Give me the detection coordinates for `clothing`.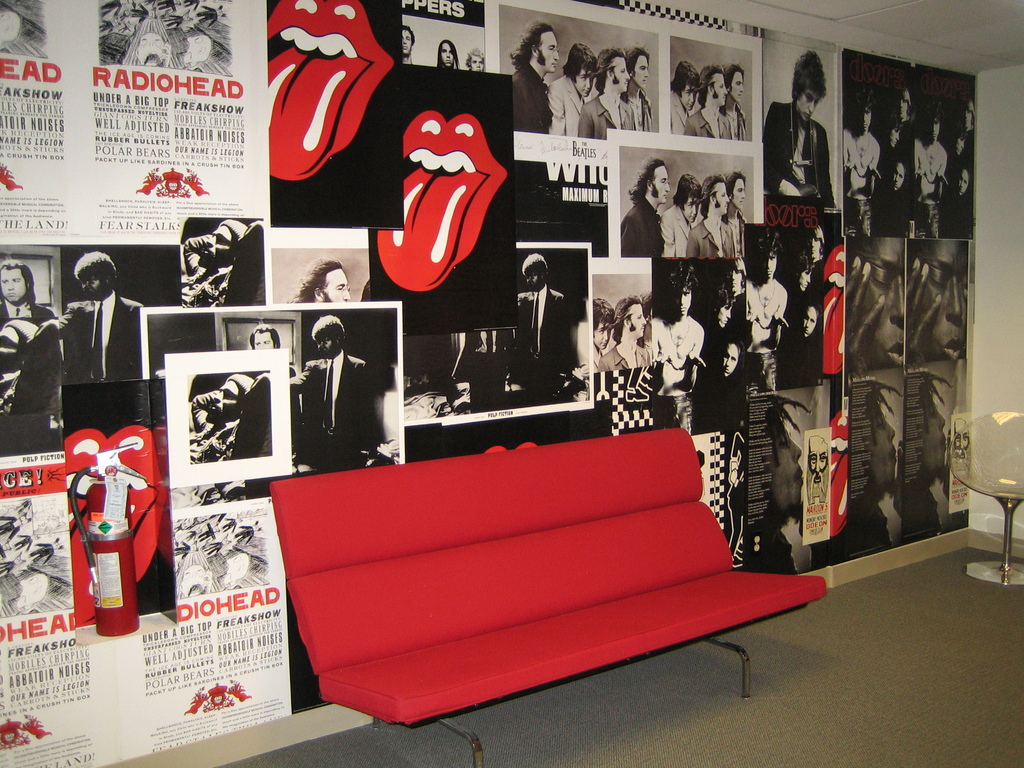
[649, 384, 699, 445].
